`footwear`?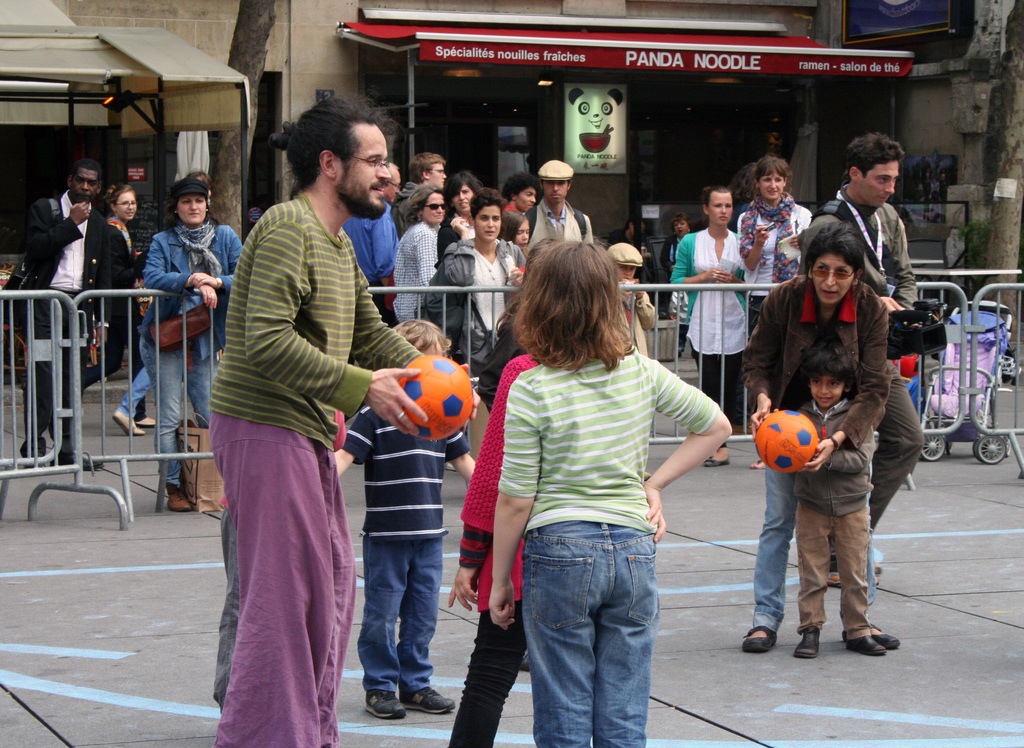
bbox(741, 623, 779, 649)
